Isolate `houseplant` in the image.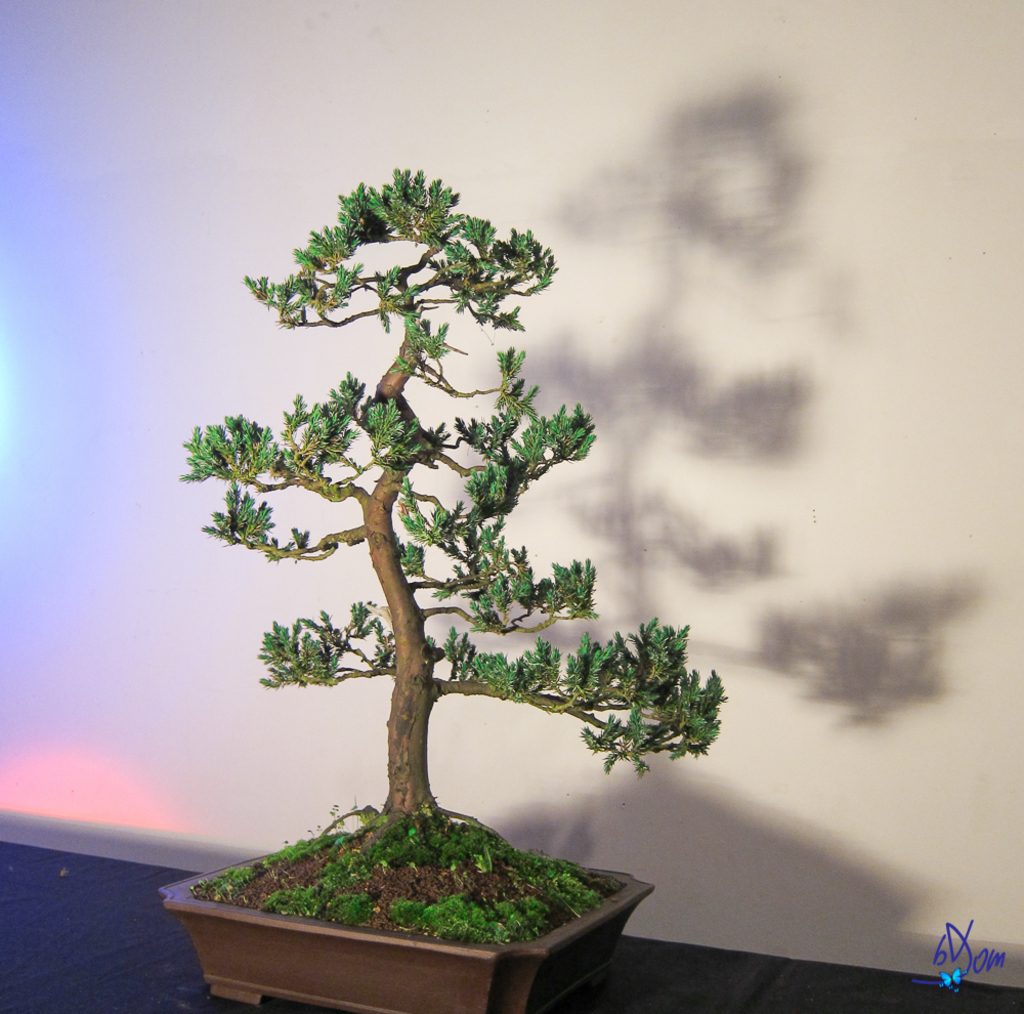
Isolated region: x1=159 y1=162 x2=726 y2=1013.
